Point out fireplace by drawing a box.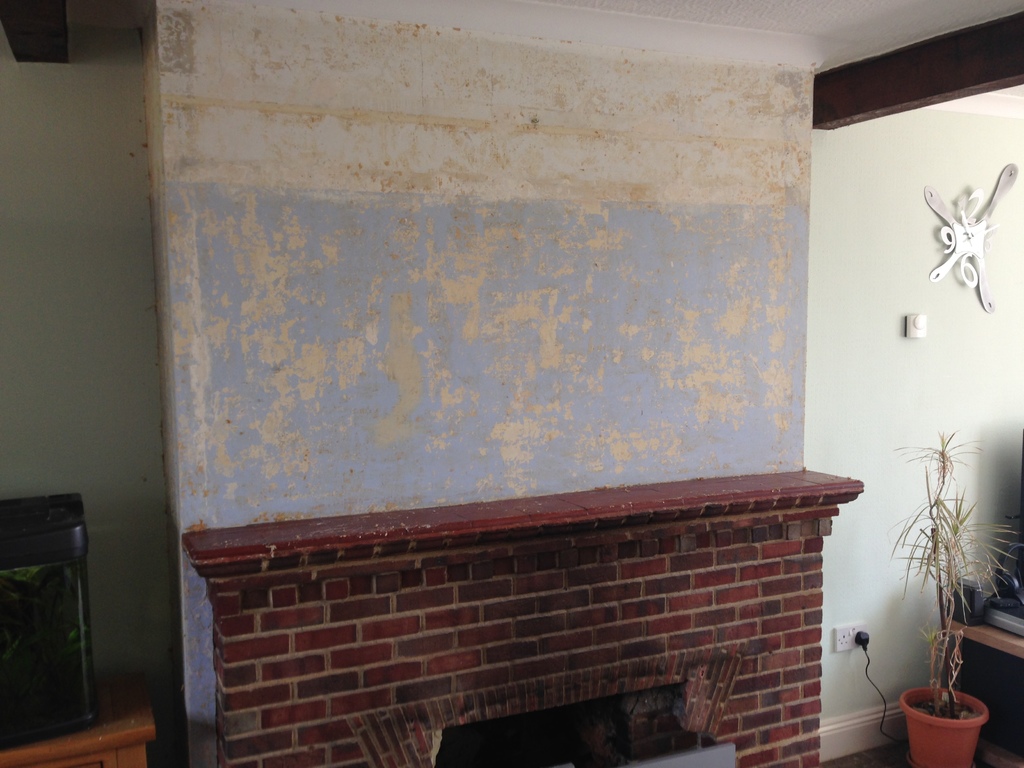
(182, 465, 861, 767).
